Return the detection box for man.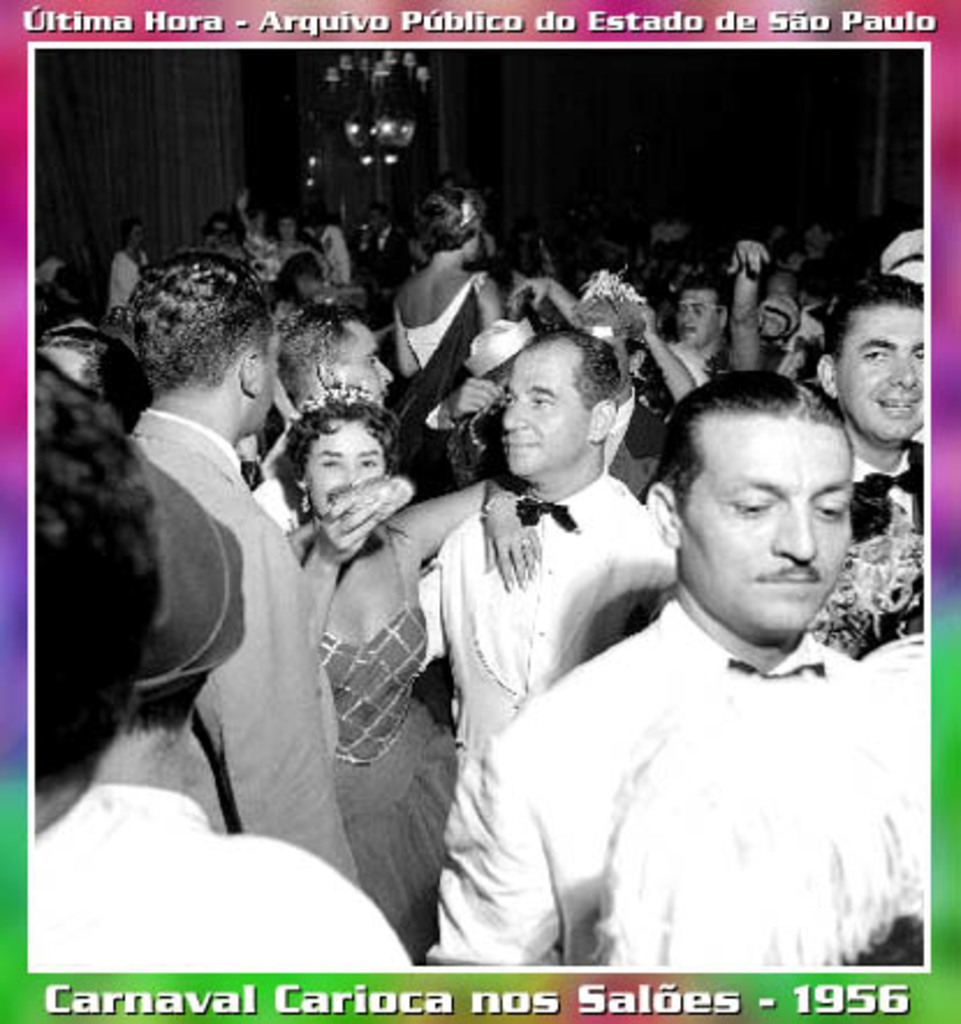
bbox=(255, 306, 408, 690).
